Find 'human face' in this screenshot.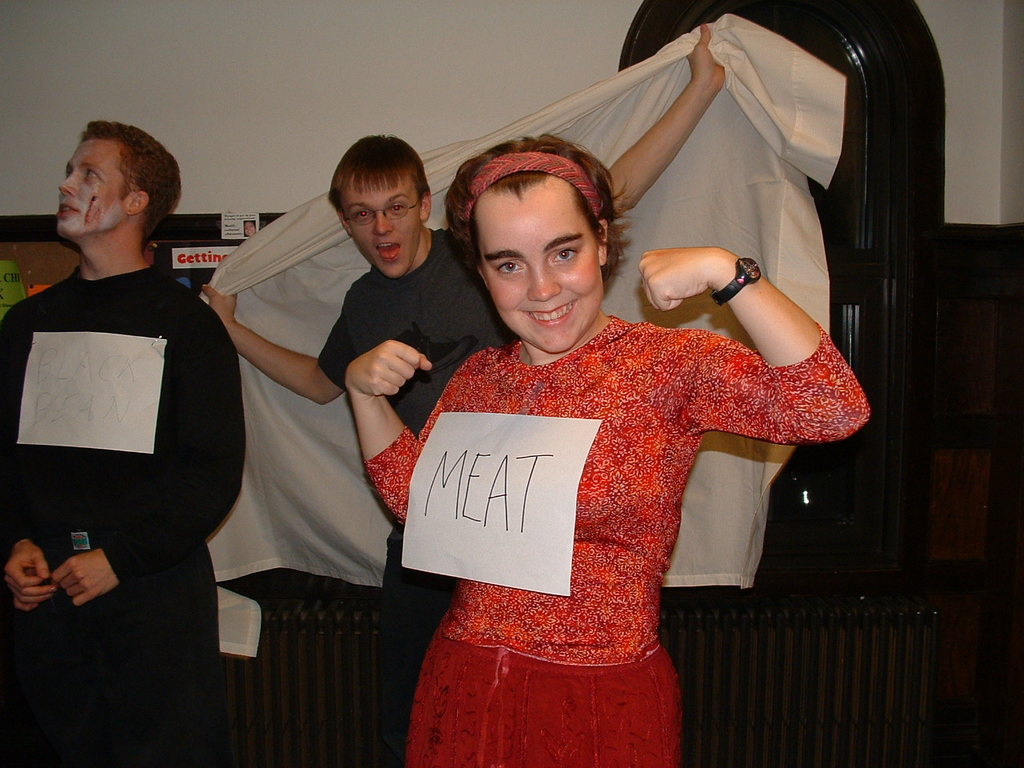
The bounding box for 'human face' is {"left": 51, "top": 129, "right": 127, "bottom": 250}.
